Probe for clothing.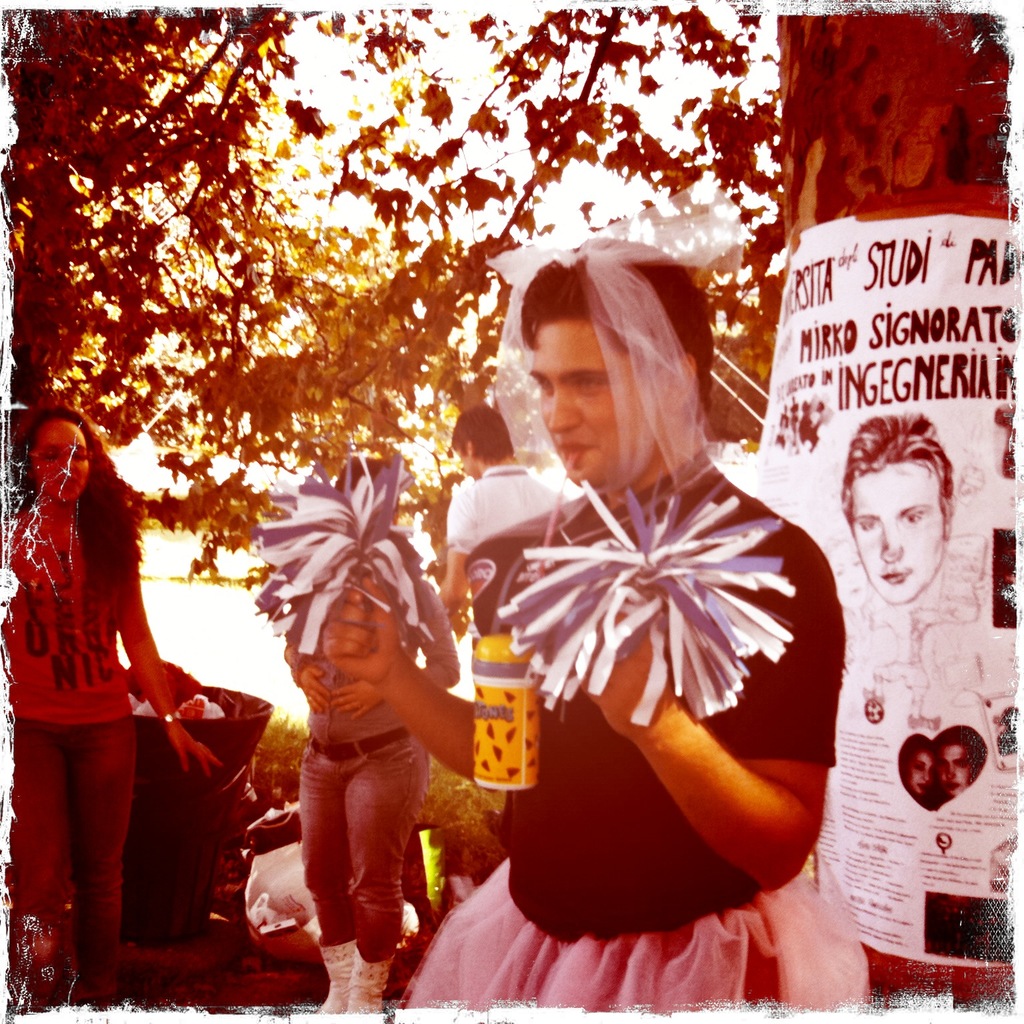
Probe result: bbox=[296, 559, 461, 967].
